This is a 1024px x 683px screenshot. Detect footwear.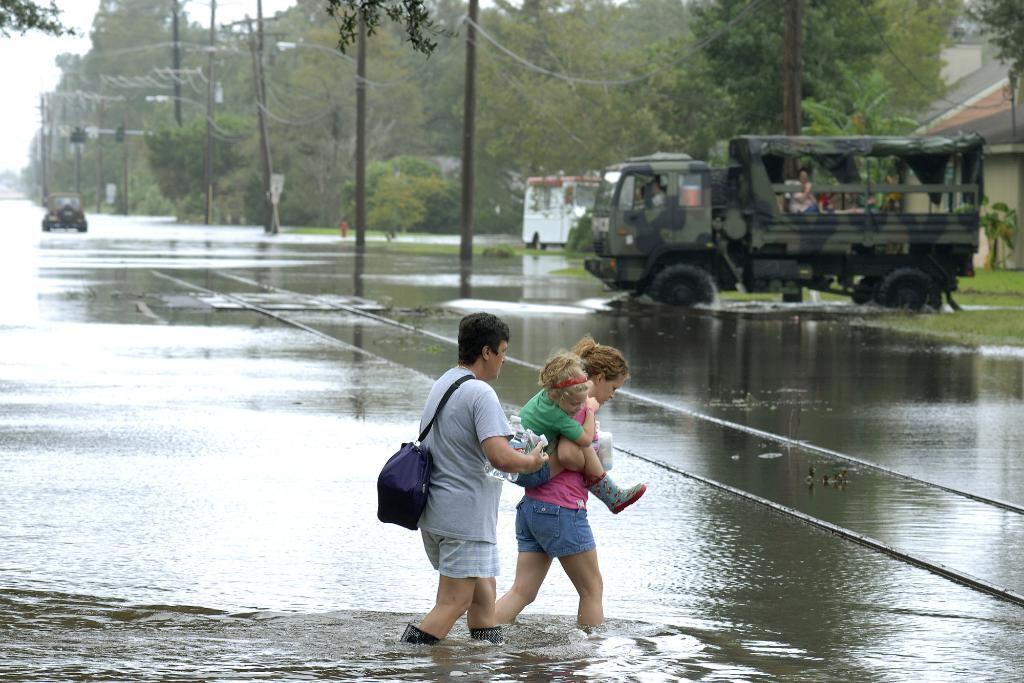
(x1=400, y1=621, x2=443, y2=646).
